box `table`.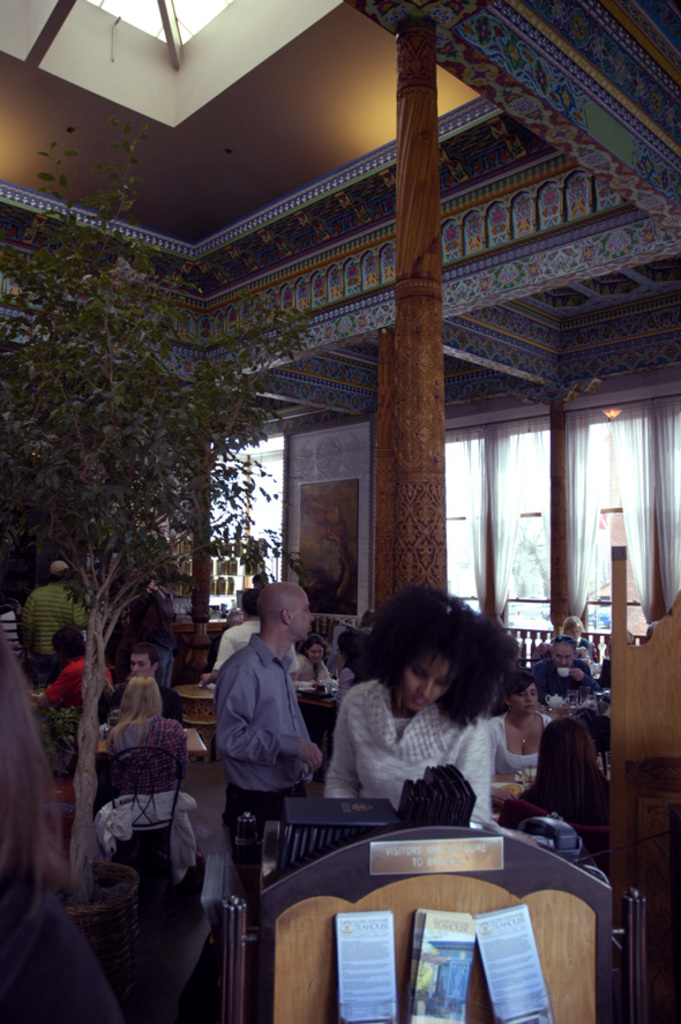
[x1=298, y1=680, x2=340, y2=708].
